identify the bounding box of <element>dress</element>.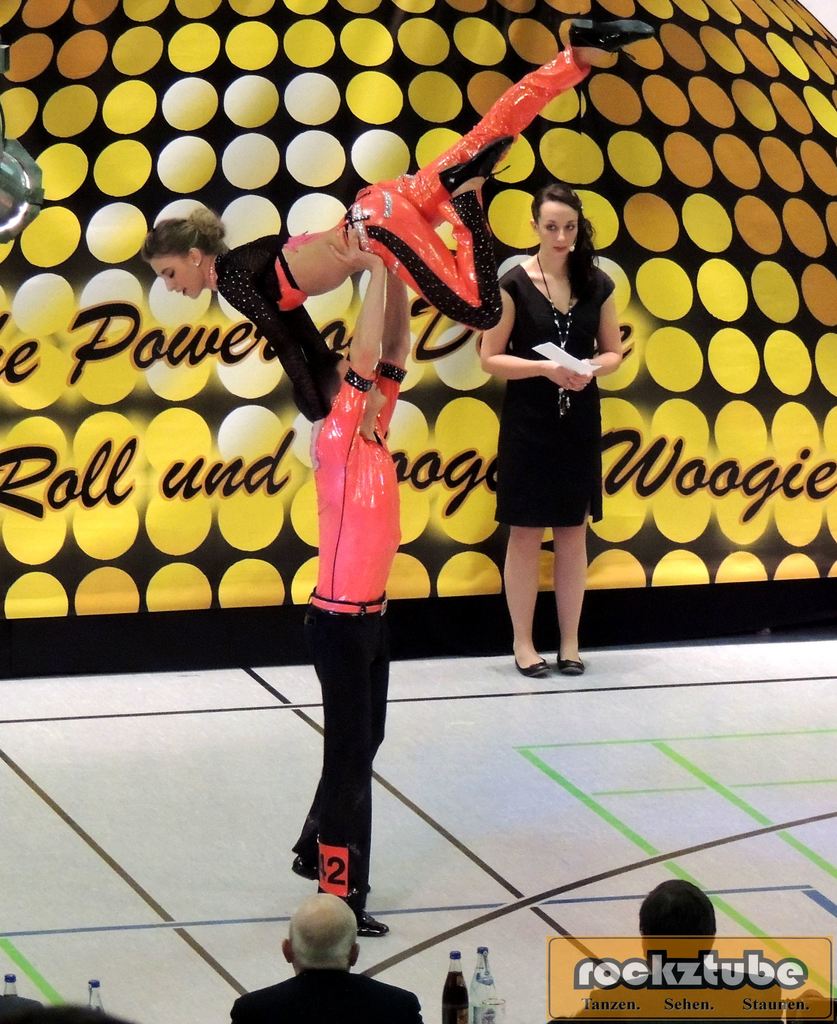
bbox=(493, 259, 614, 525).
